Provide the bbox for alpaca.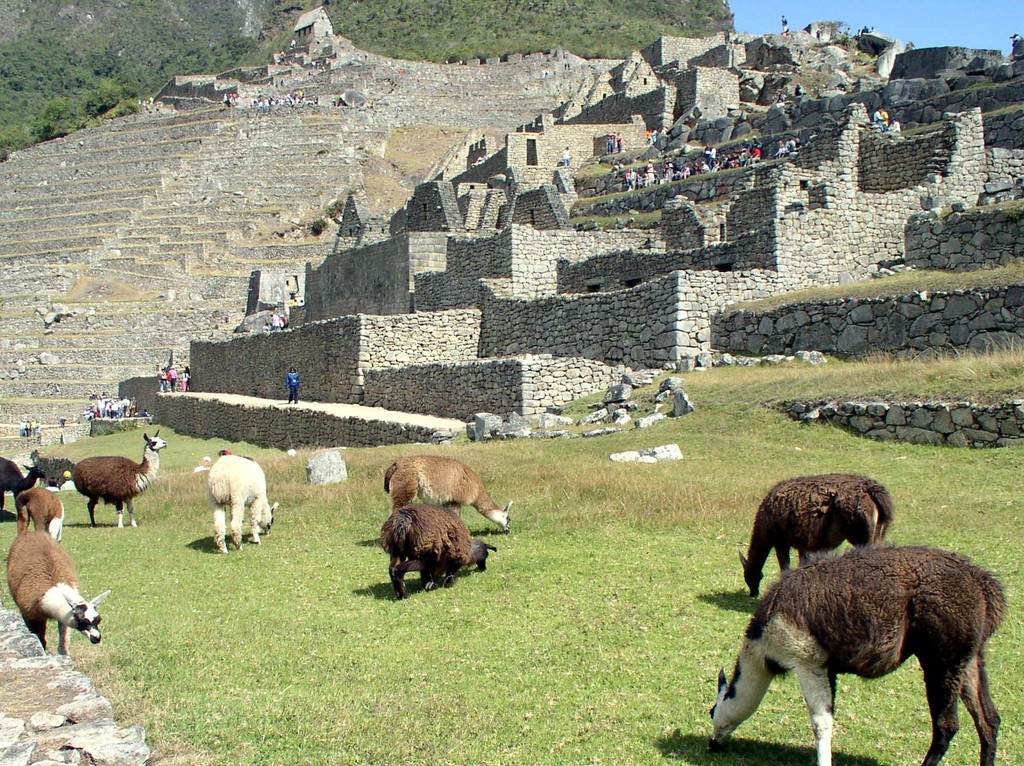
bbox(705, 539, 1011, 765).
